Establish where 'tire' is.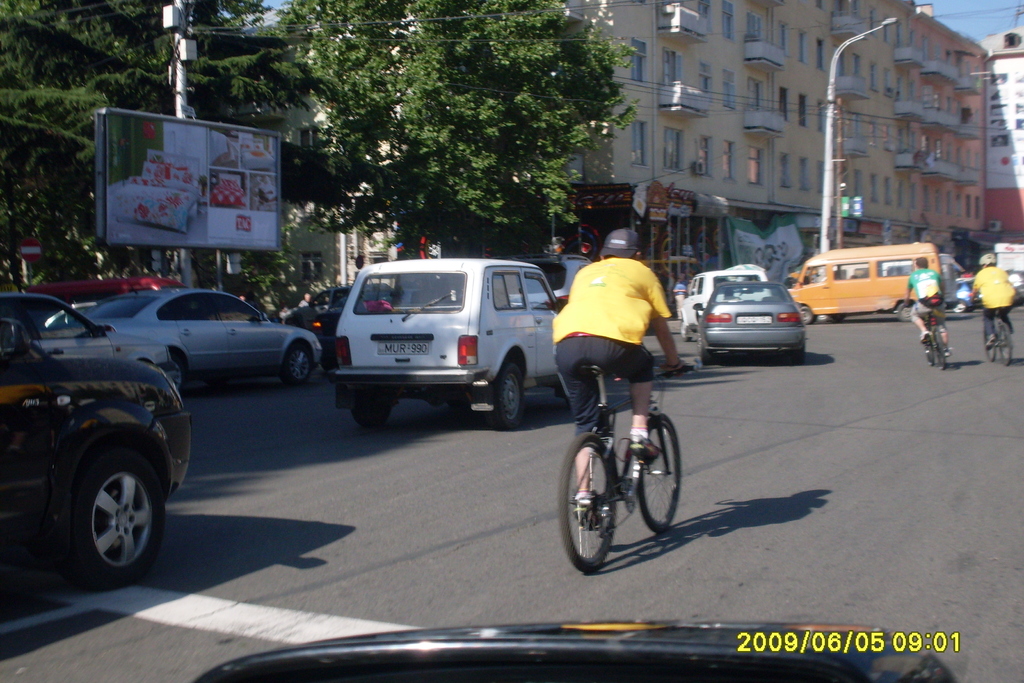
Established at select_region(77, 457, 163, 589).
